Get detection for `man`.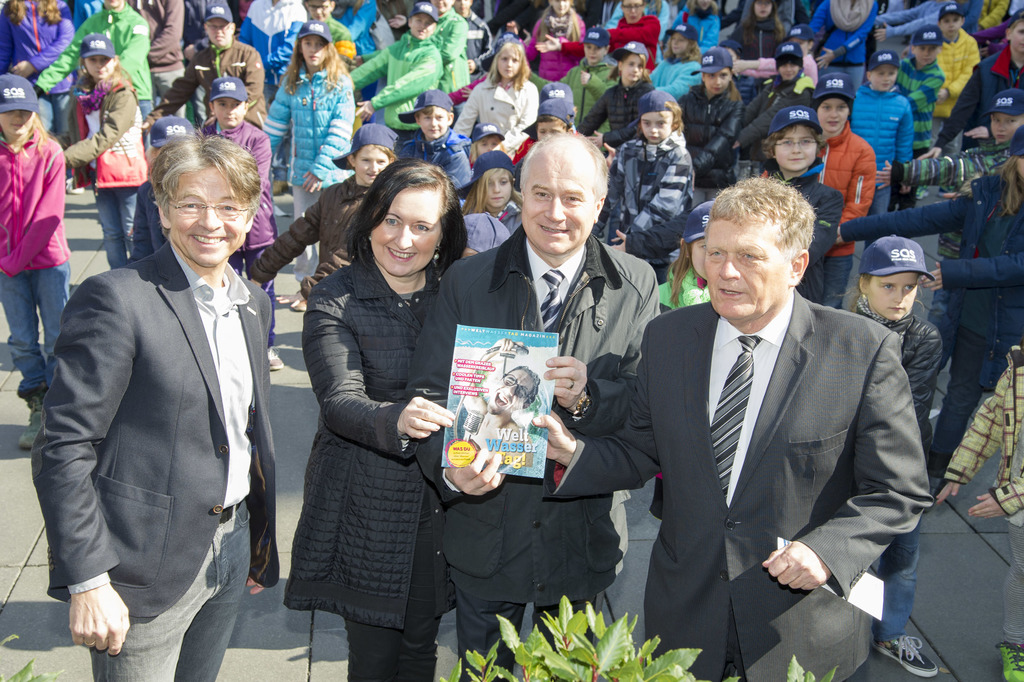
Detection: [527,174,936,681].
